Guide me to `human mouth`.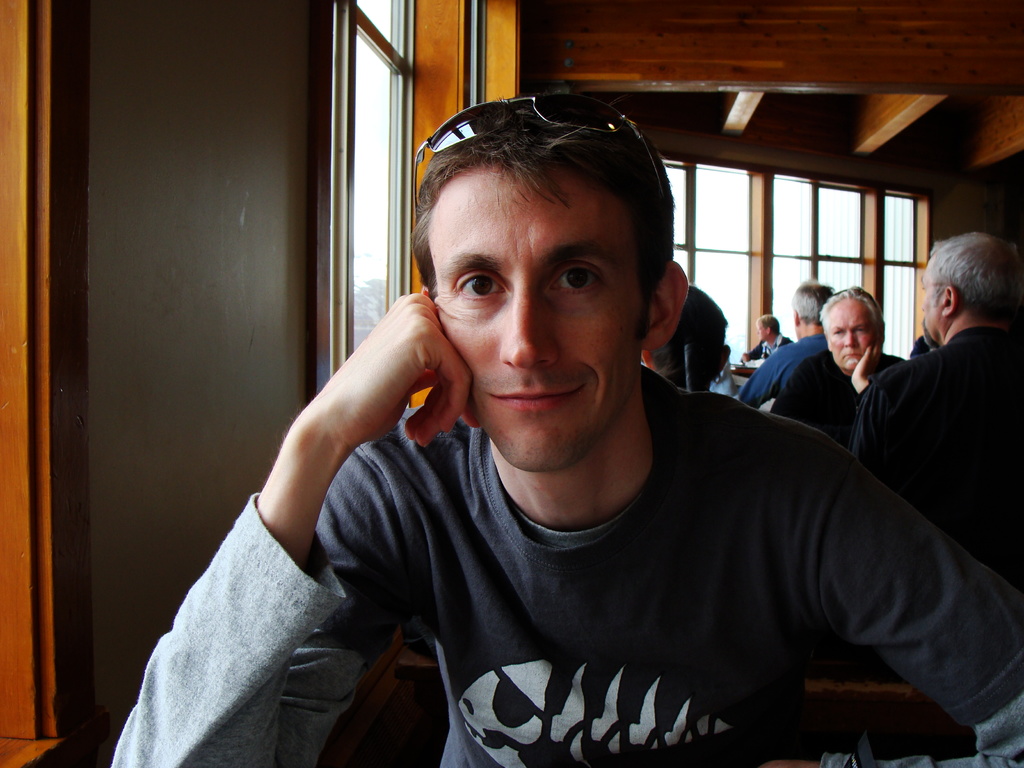
Guidance: <region>842, 352, 863, 360</region>.
